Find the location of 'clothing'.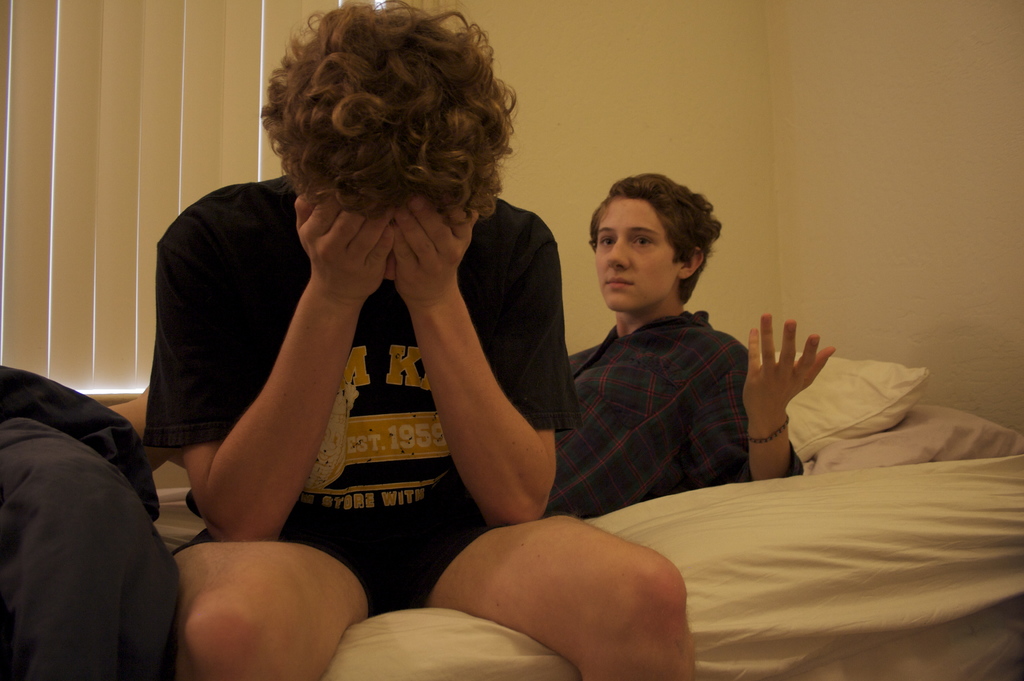
Location: <bbox>164, 144, 551, 573</bbox>.
